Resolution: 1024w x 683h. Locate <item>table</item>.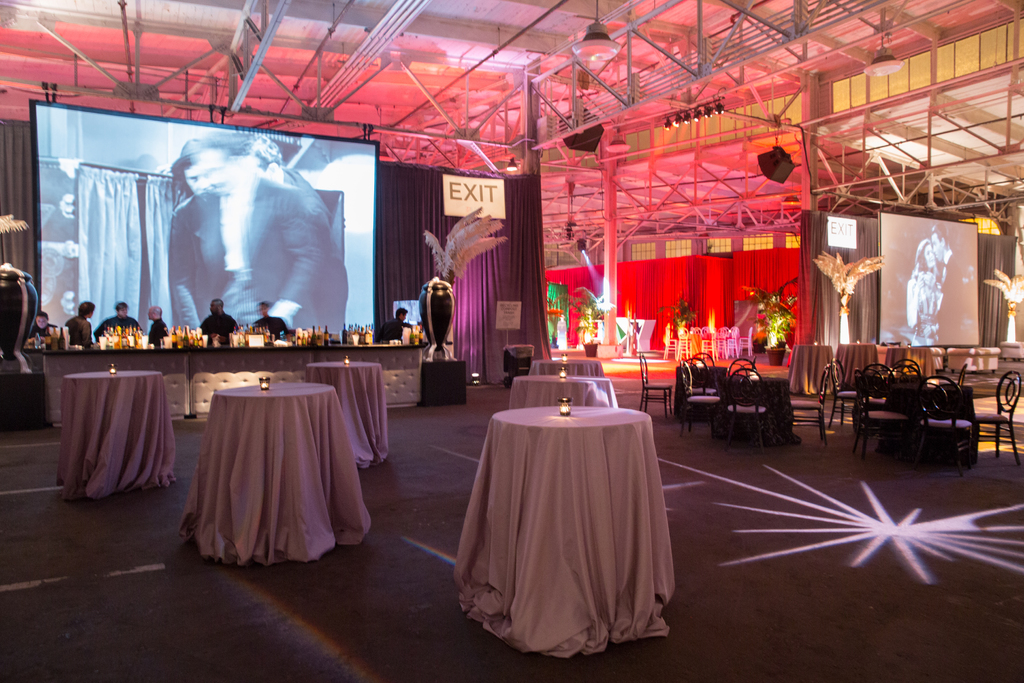
884,346,927,378.
